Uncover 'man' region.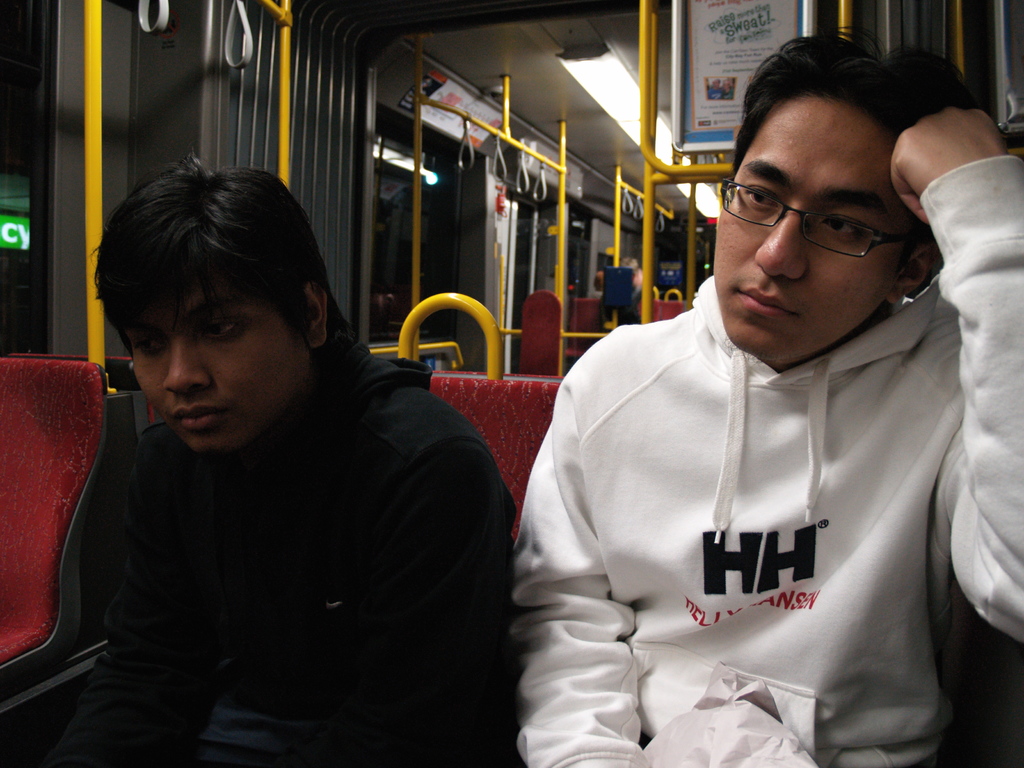
Uncovered: 54:159:525:767.
